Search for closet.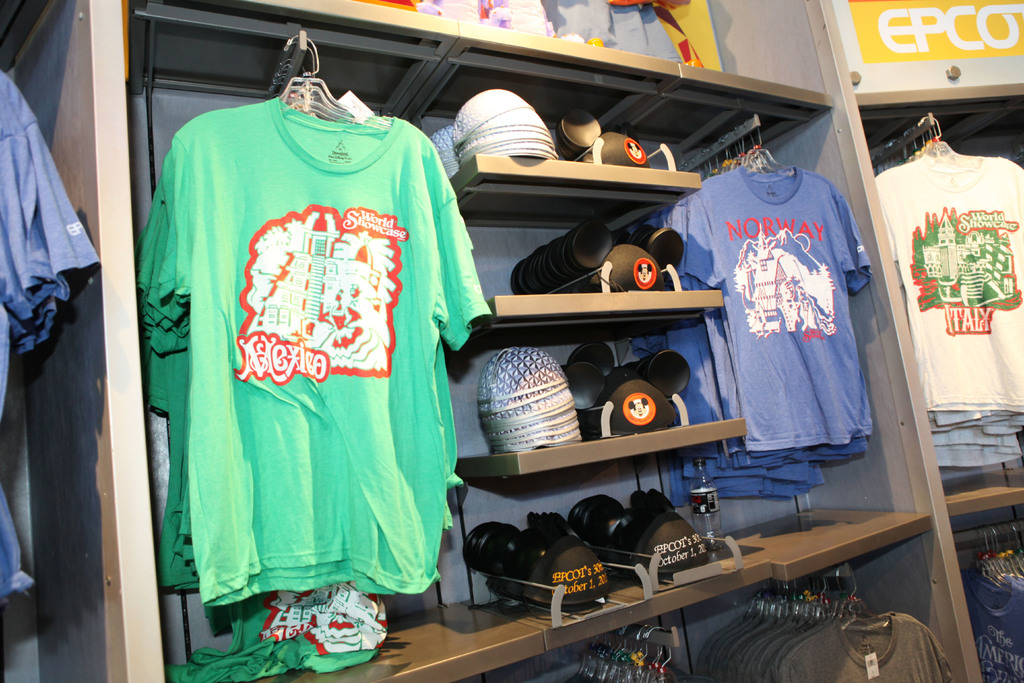
Found at [x1=612, y1=106, x2=874, y2=516].
